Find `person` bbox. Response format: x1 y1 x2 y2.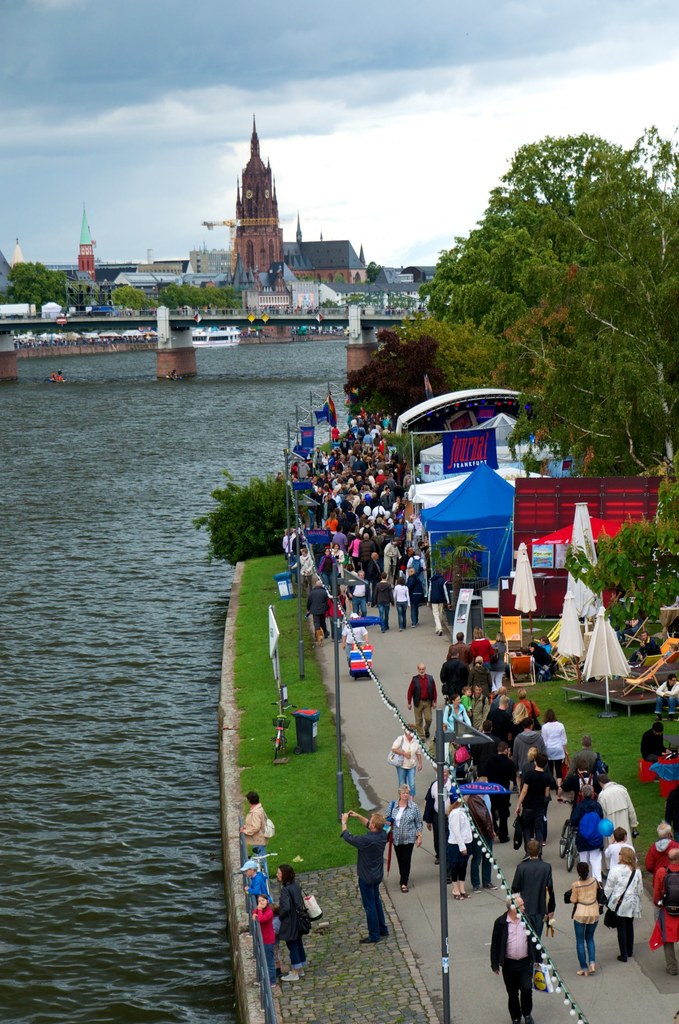
567 865 609 974.
